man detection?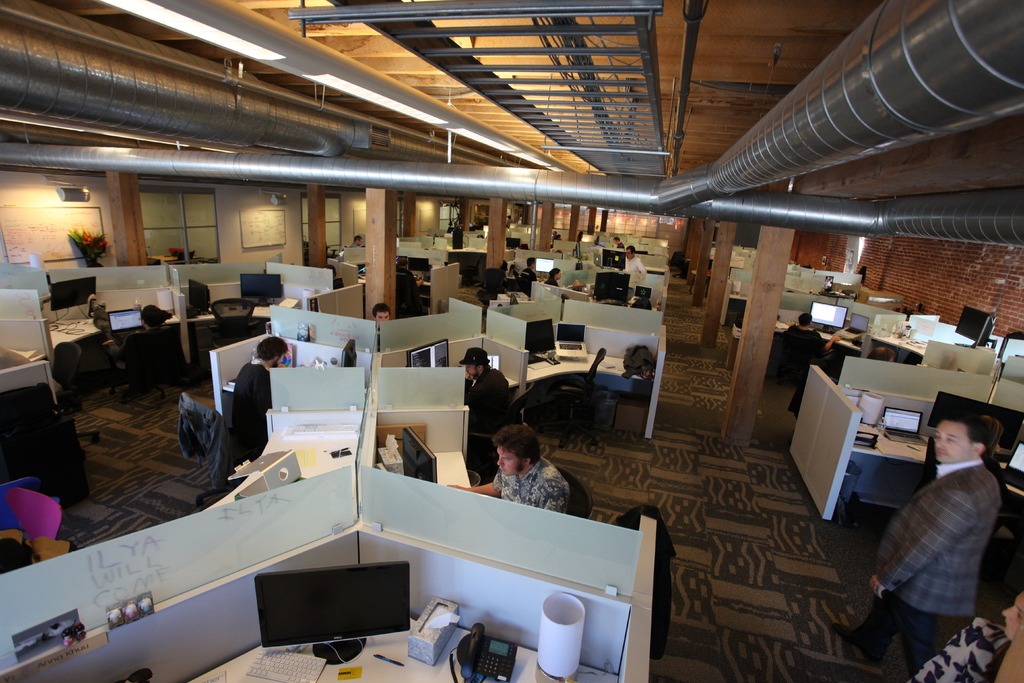
(783,306,824,341)
